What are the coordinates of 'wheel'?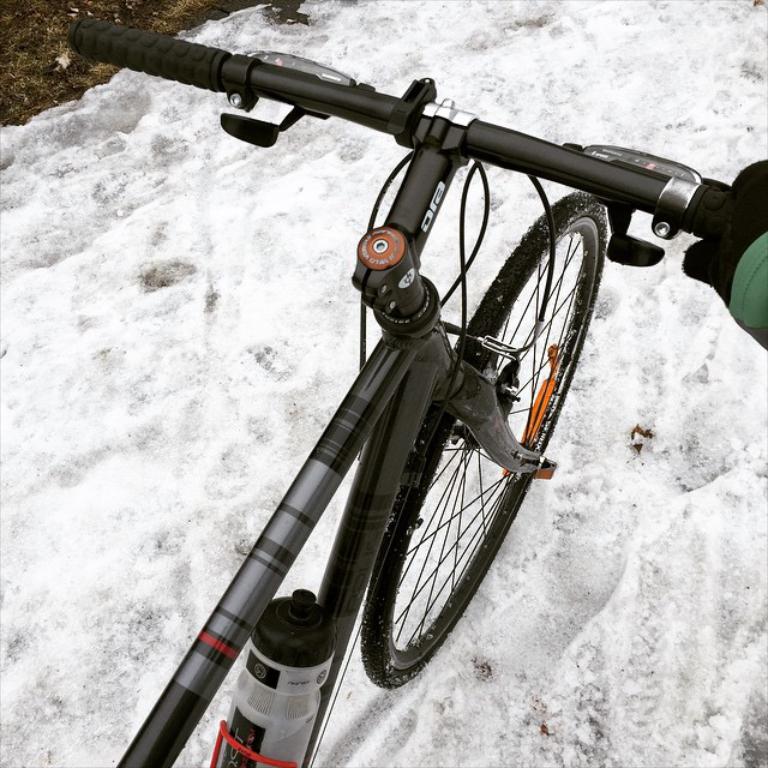
bbox(364, 188, 610, 690).
